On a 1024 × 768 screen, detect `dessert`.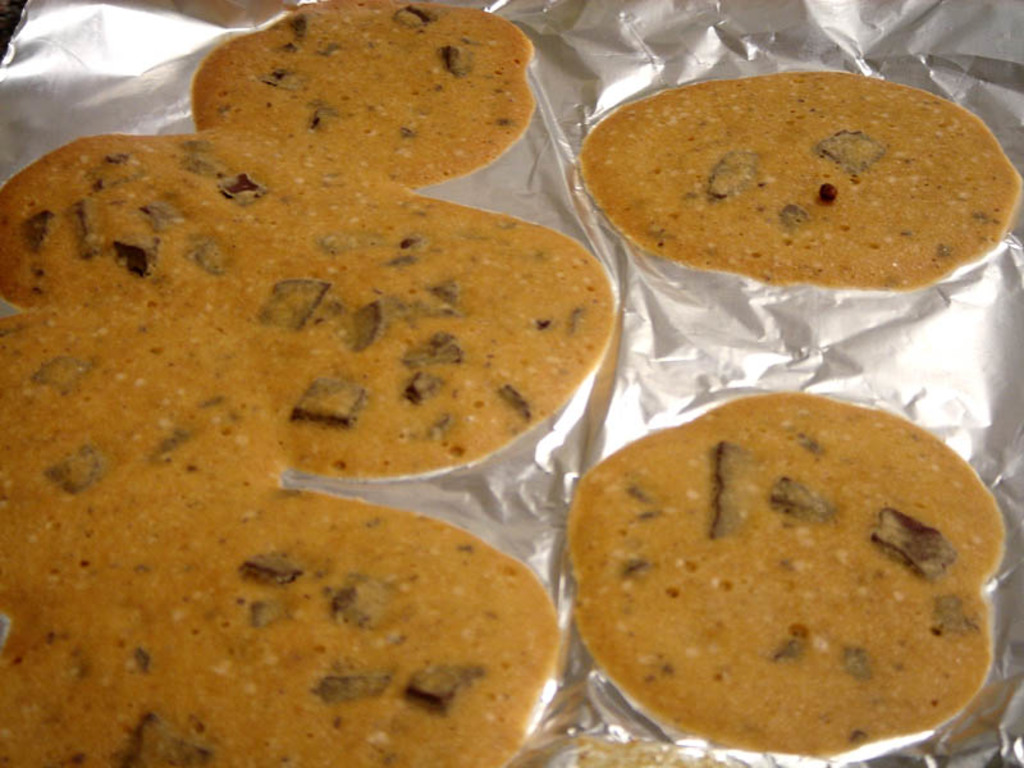
l=571, t=70, r=1023, b=301.
